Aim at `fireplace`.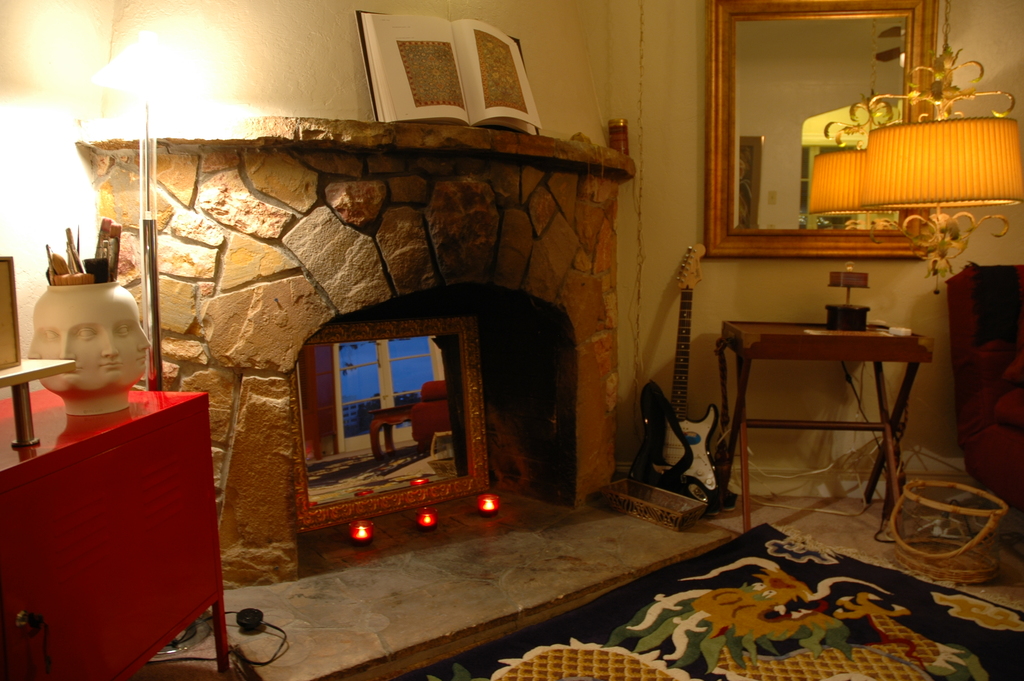
Aimed at crop(69, 114, 640, 589).
